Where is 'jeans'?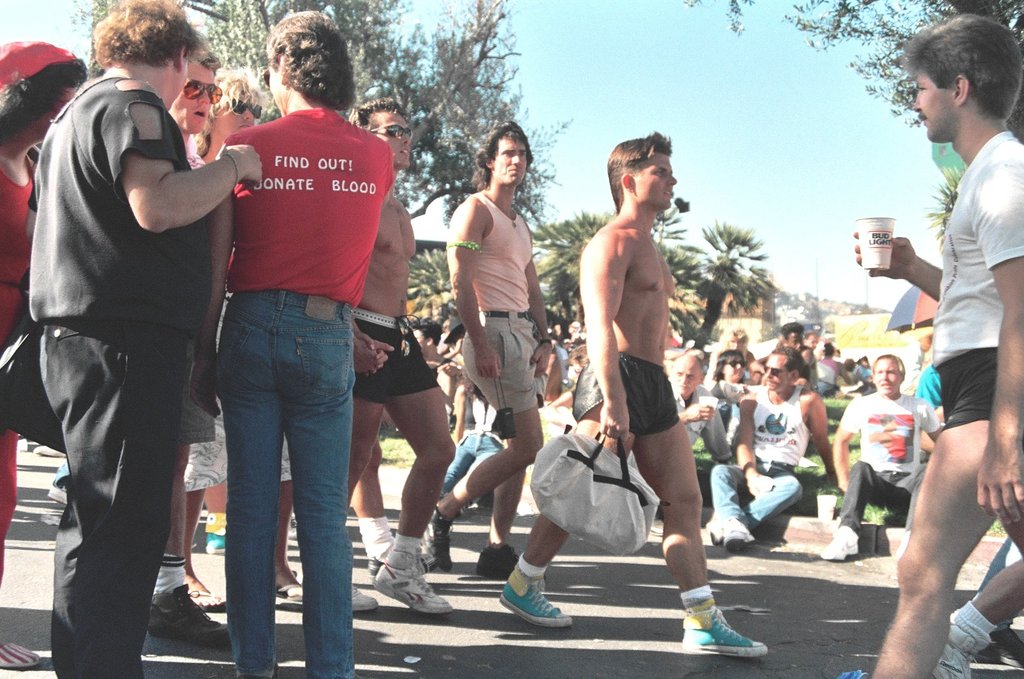
(164,392,217,450).
